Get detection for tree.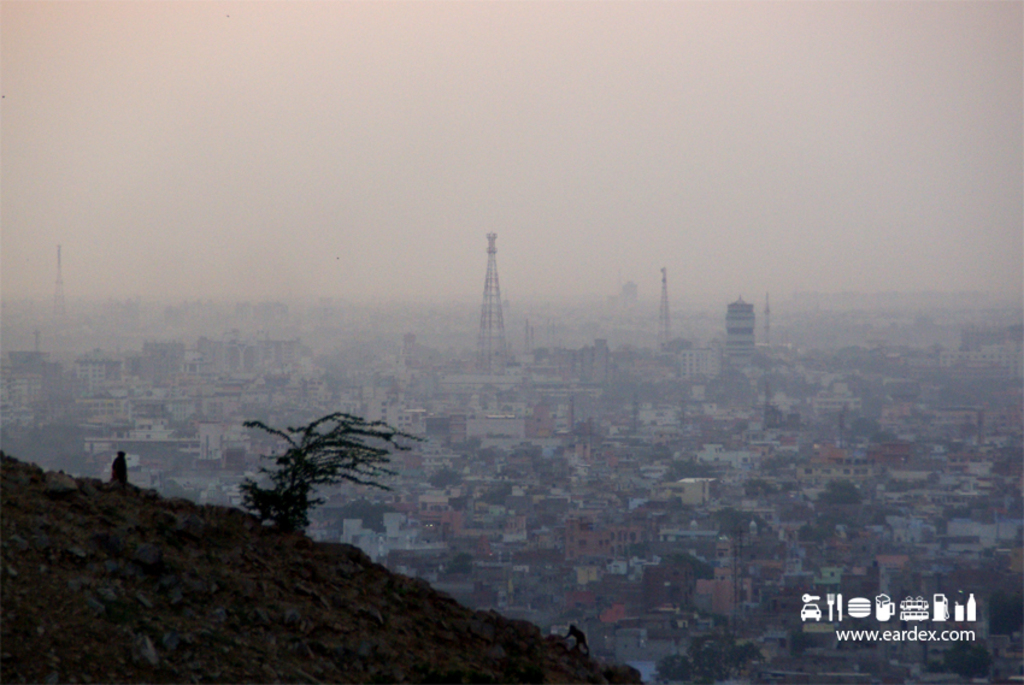
Detection: left=942, top=636, right=1000, bottom=684.
